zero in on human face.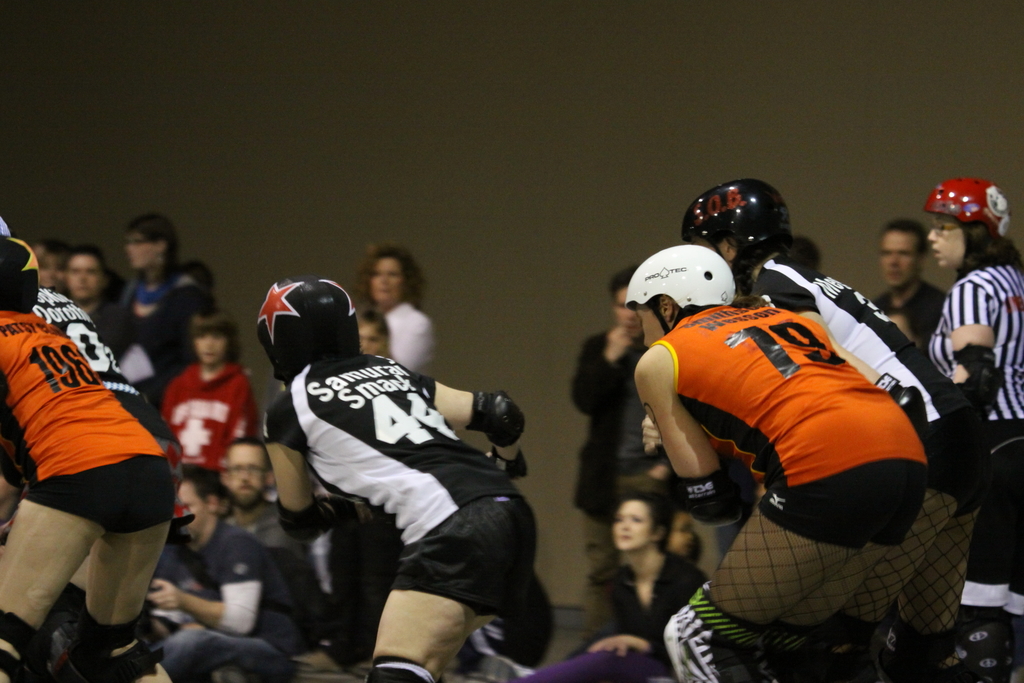
Zeroed in: rect(885, 233, 918, 284).
